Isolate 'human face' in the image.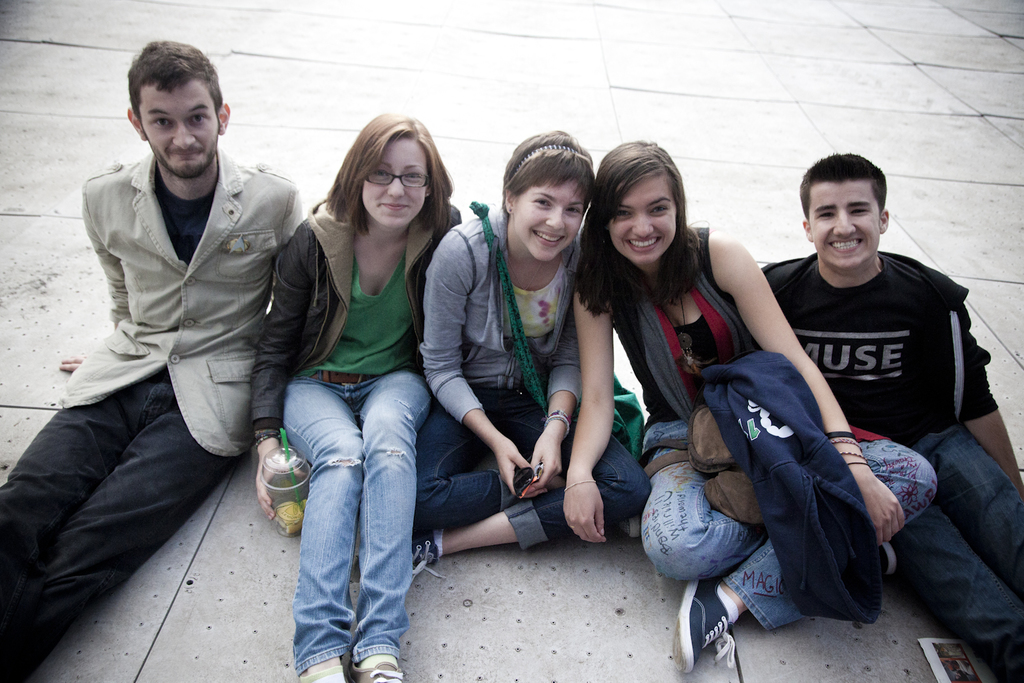
Isolated region: (807, 182, 882, 267).
